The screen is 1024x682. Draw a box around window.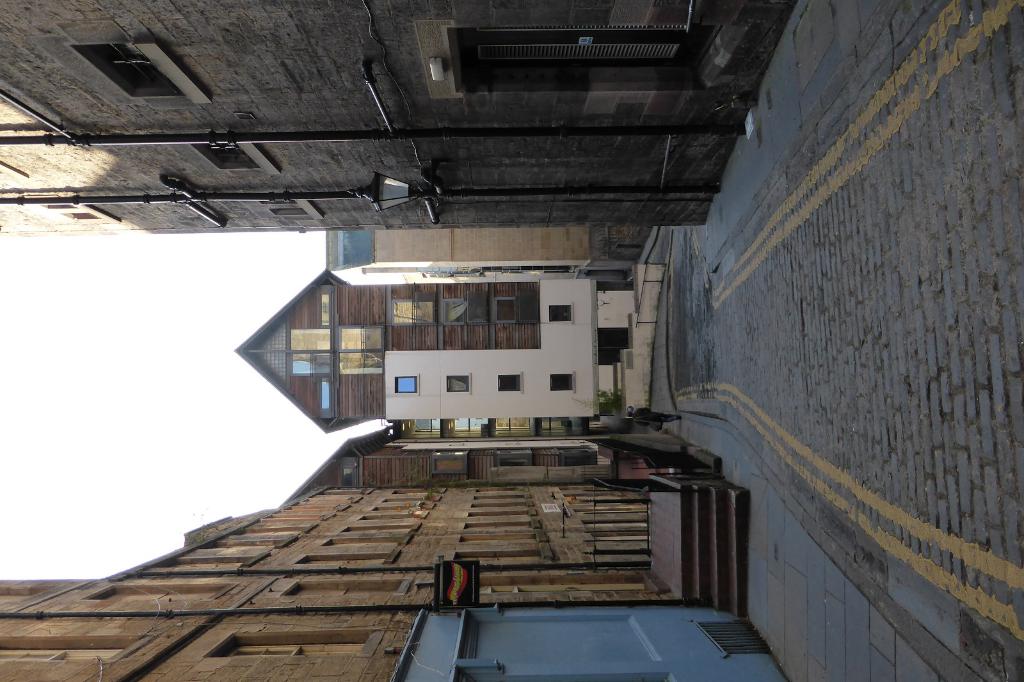
{"x1": 49, "y1": 196, "x2": 99, "y2": 224}.
